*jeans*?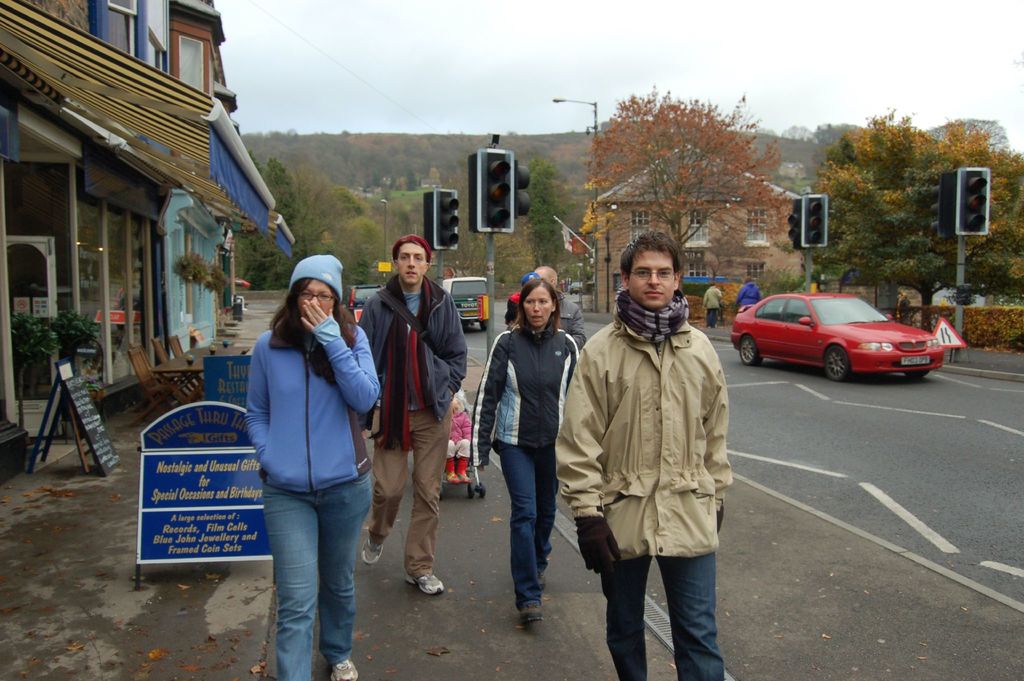
<box>499,436,562,618</box>
